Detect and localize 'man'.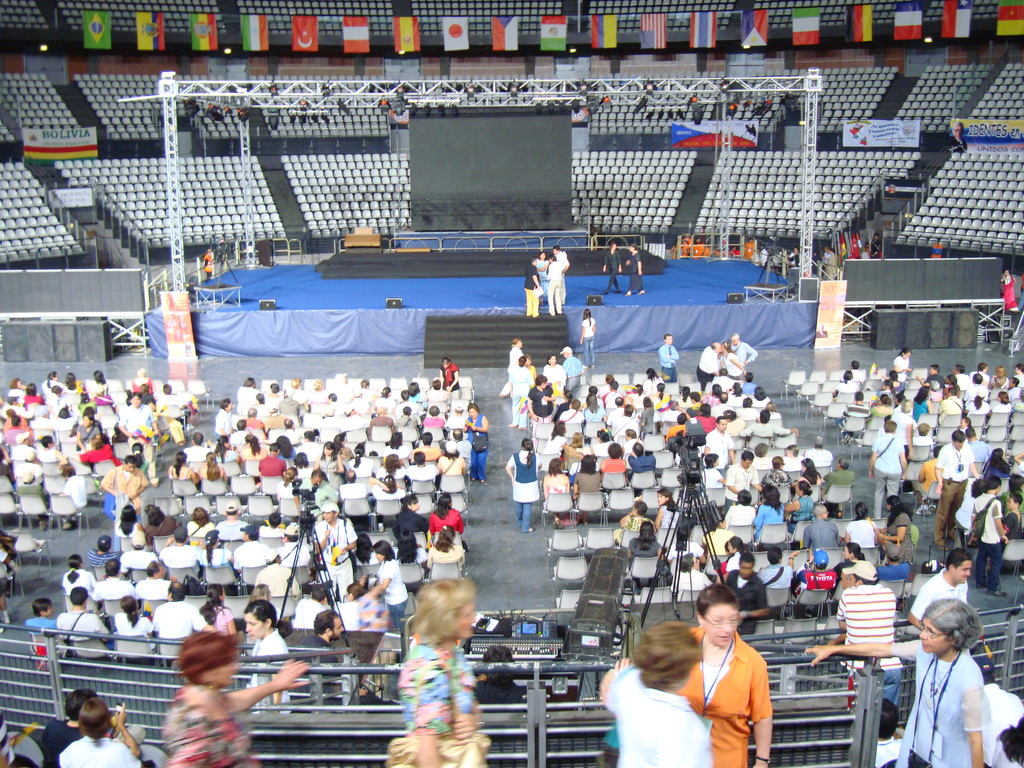
Localized at x1=561 y1=344 x2=588 y2=397.
